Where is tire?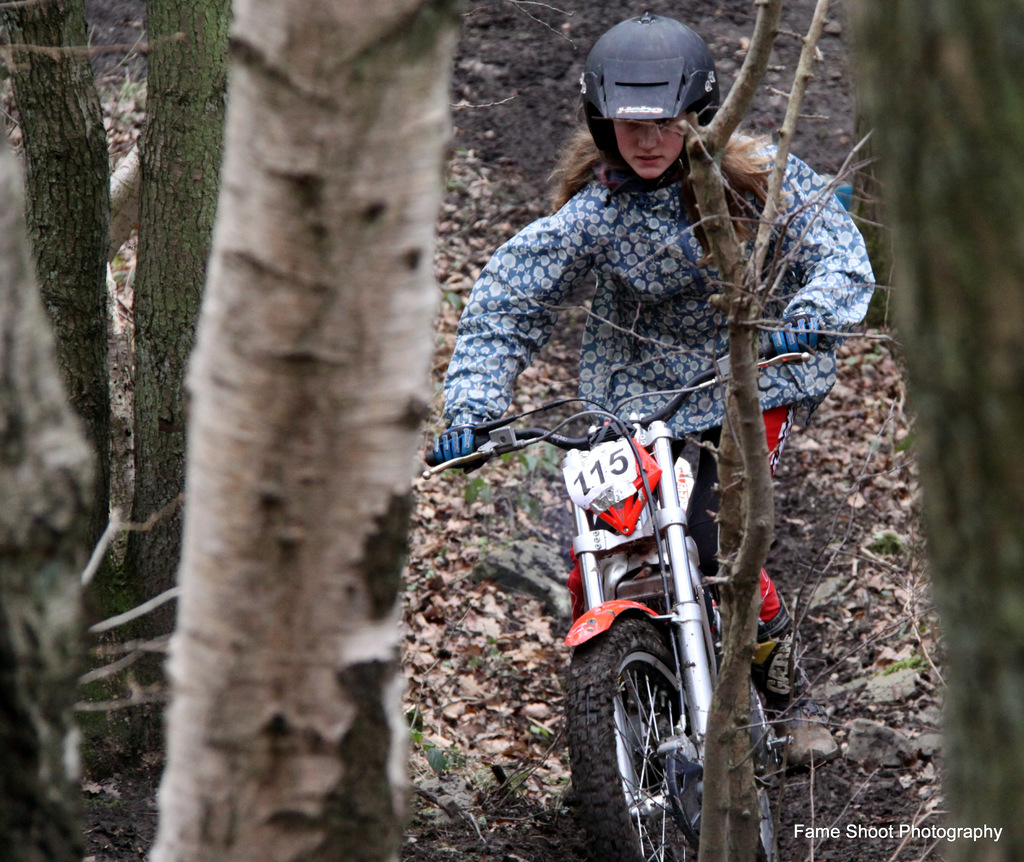
rect(588, 622, 741, 836).
